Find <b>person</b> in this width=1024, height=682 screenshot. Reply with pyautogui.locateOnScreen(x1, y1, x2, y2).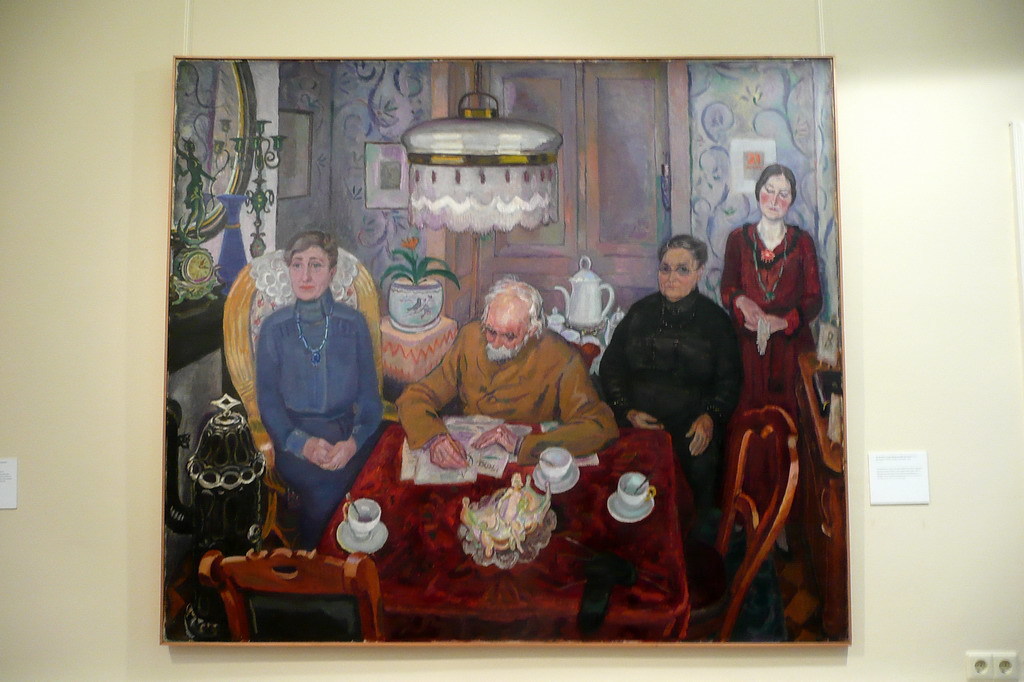
pyautogui.locateOnScreen(718, 161, 823, 537).
